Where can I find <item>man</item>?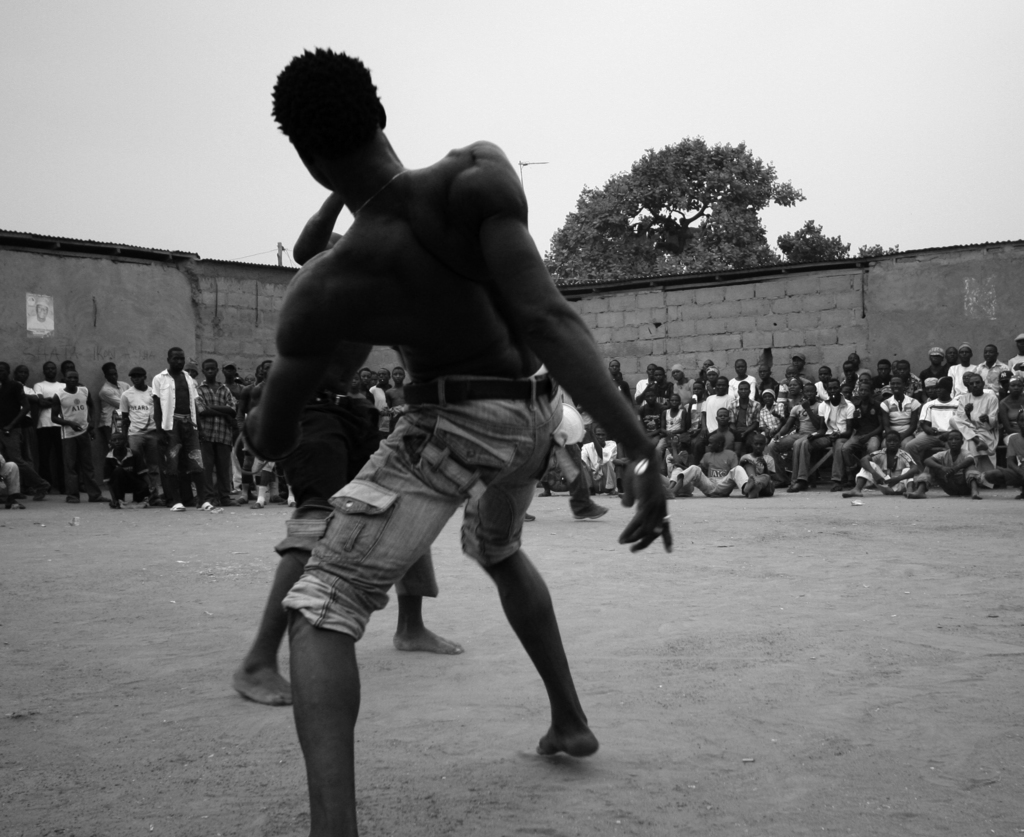
You can find it at pyautogui.locateOnScreen(225, 63, 659, 801).
